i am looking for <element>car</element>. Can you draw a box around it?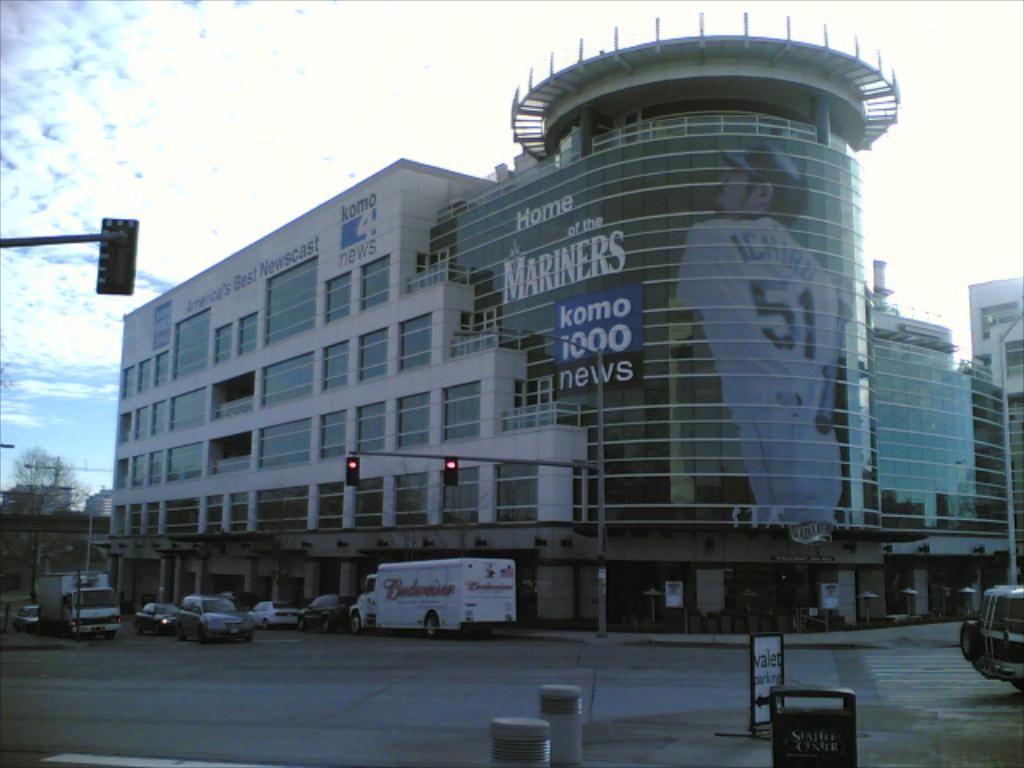
Sure, the bounding box is rect(141, 605, 203, 637).
